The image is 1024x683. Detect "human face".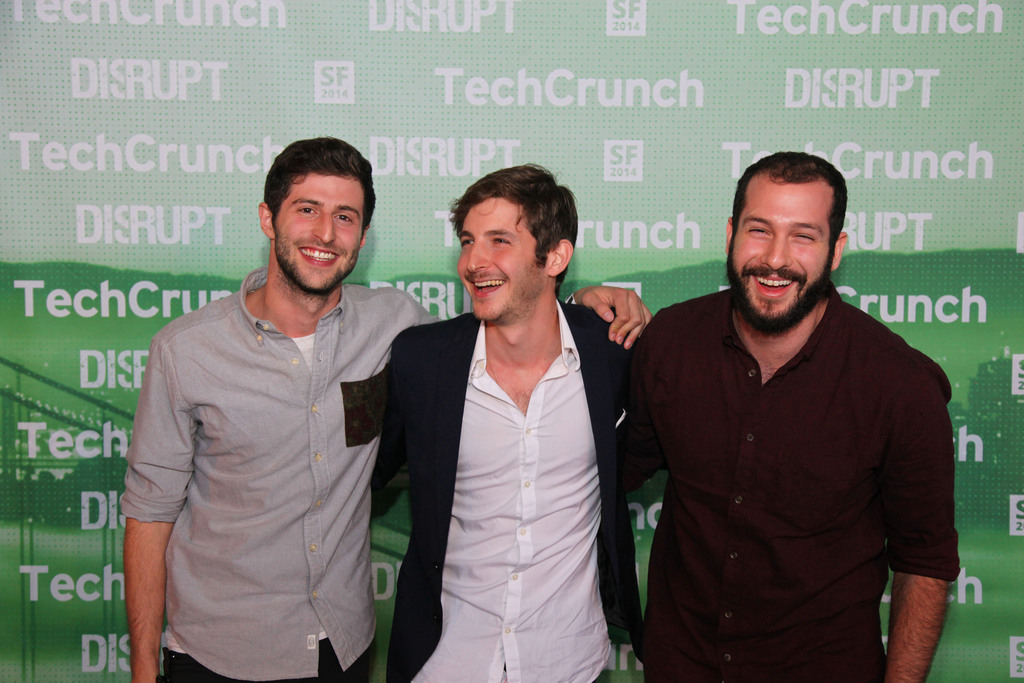
Detection: <box>724,168,836,328</box>.
